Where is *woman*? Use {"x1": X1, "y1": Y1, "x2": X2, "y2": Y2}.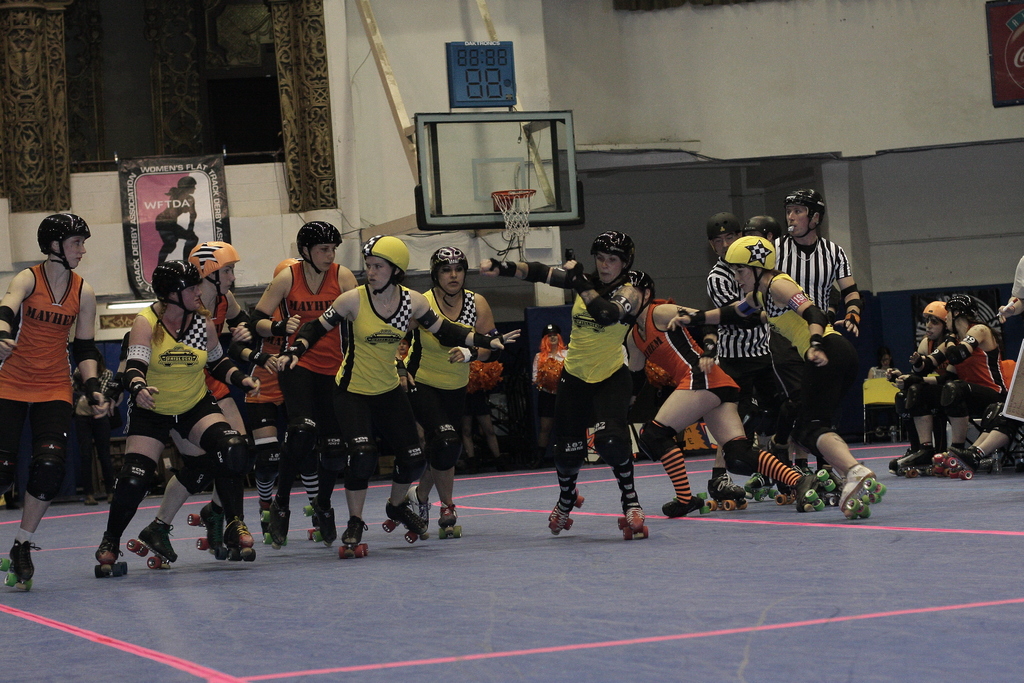
{"x1": 131, "y1": 241, "x2": 282, "y2": 562}.
